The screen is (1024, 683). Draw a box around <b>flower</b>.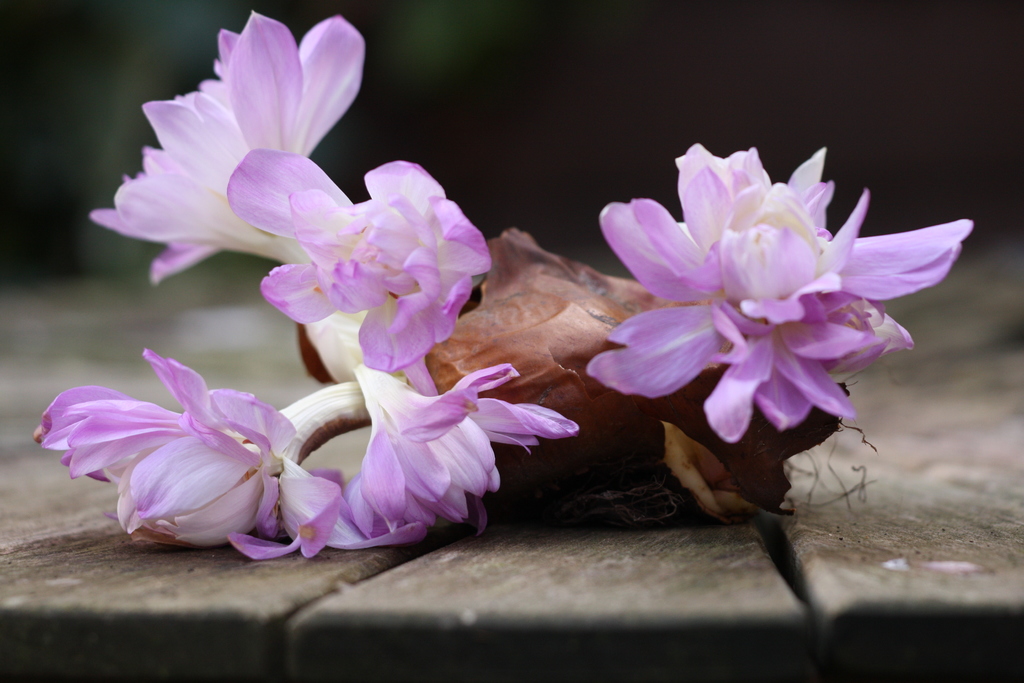
bbox=(243, 160, 472, 367).
